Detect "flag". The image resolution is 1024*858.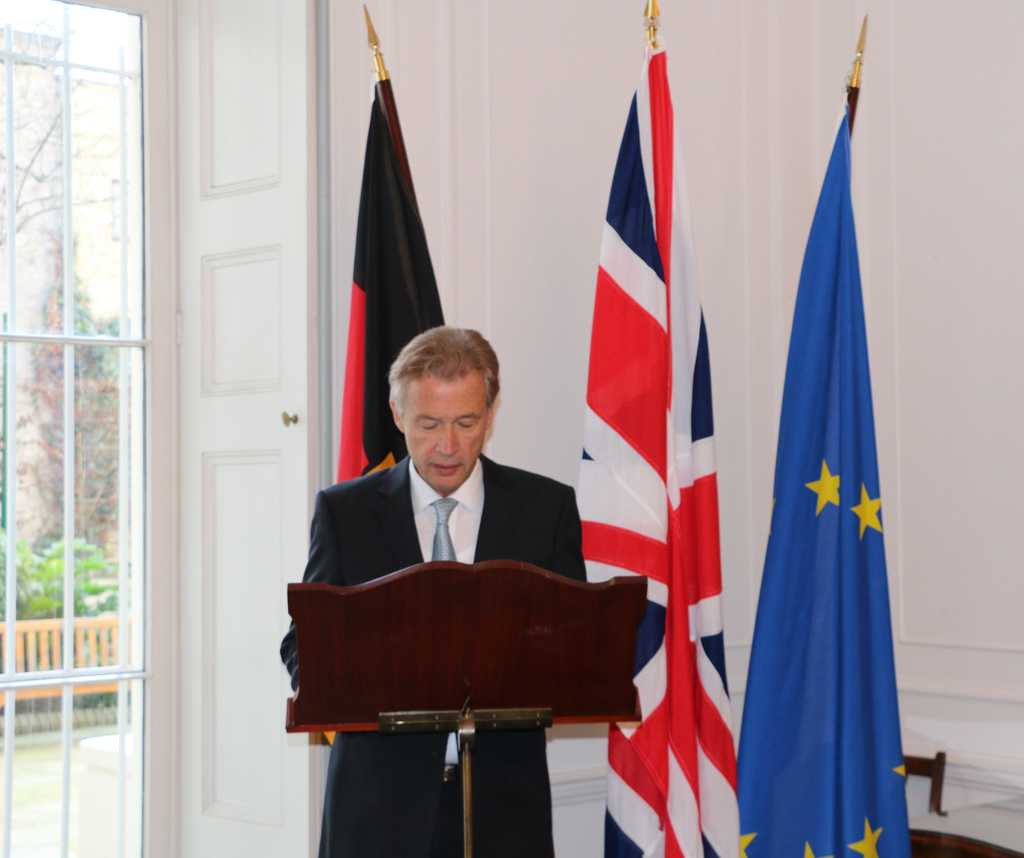
detection(735, 40, 897, 857).
